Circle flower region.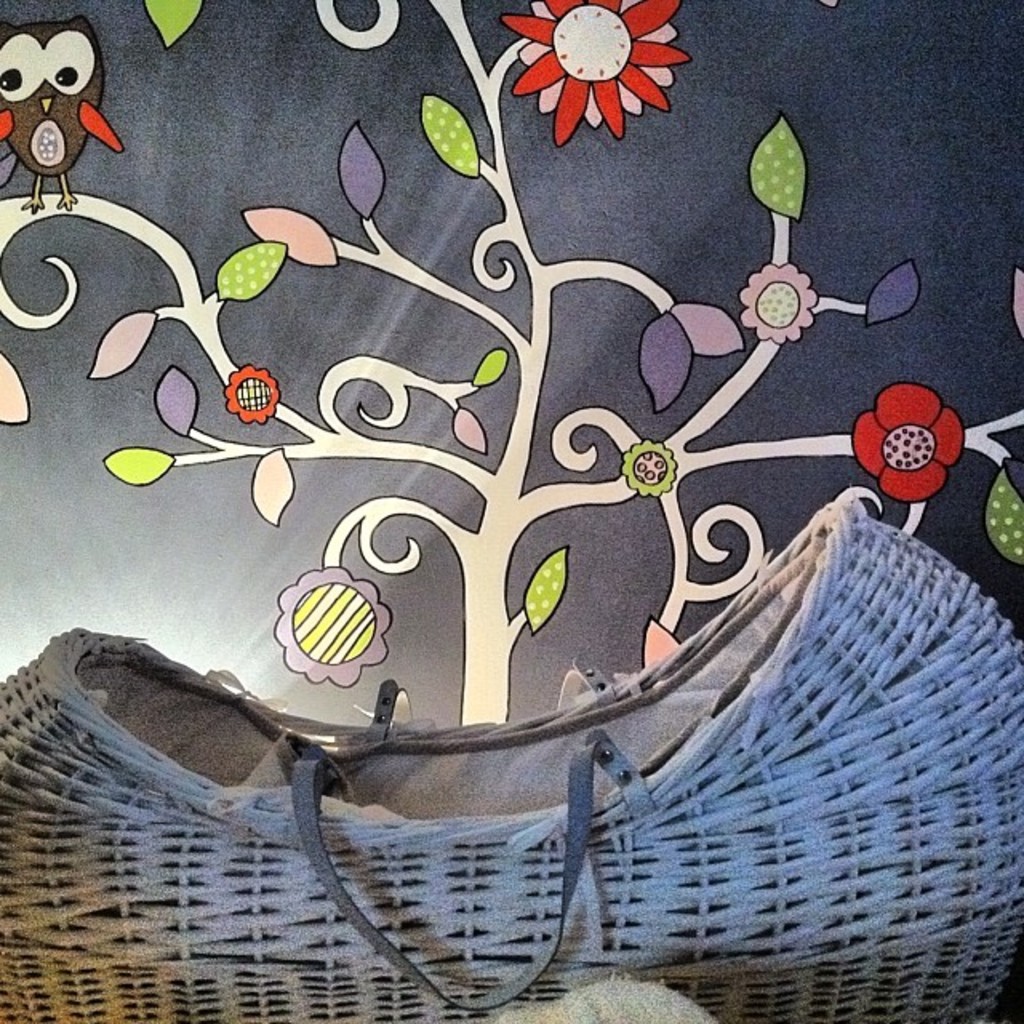
Region: [left=627, top=440, right=680, bottom=496].
